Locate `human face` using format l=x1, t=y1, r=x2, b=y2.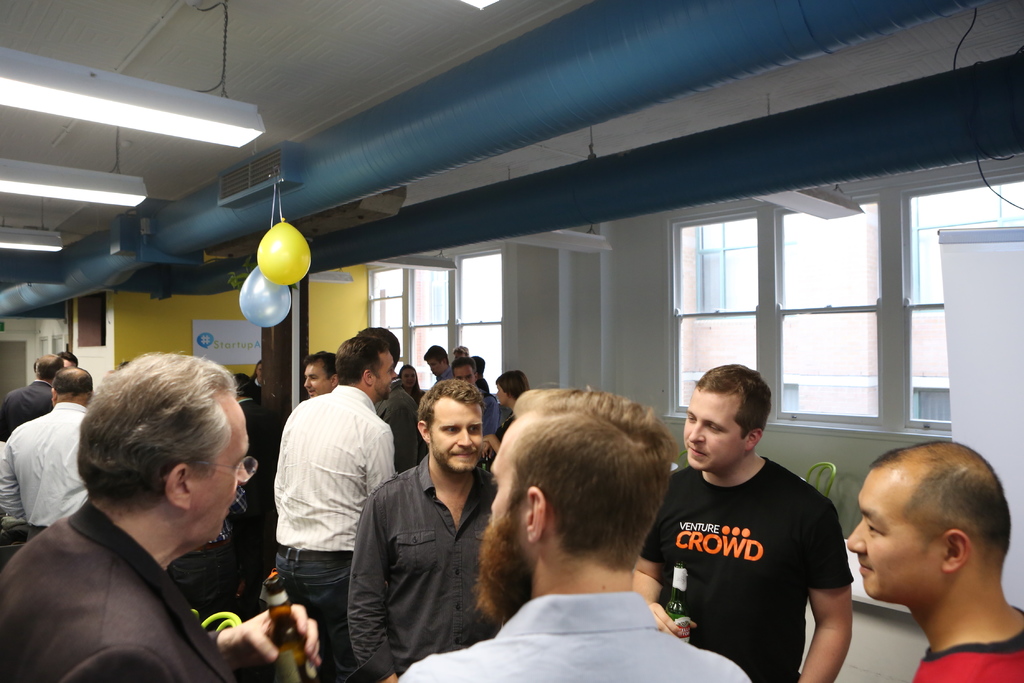
l=683, t=391, r=742, b=473.
